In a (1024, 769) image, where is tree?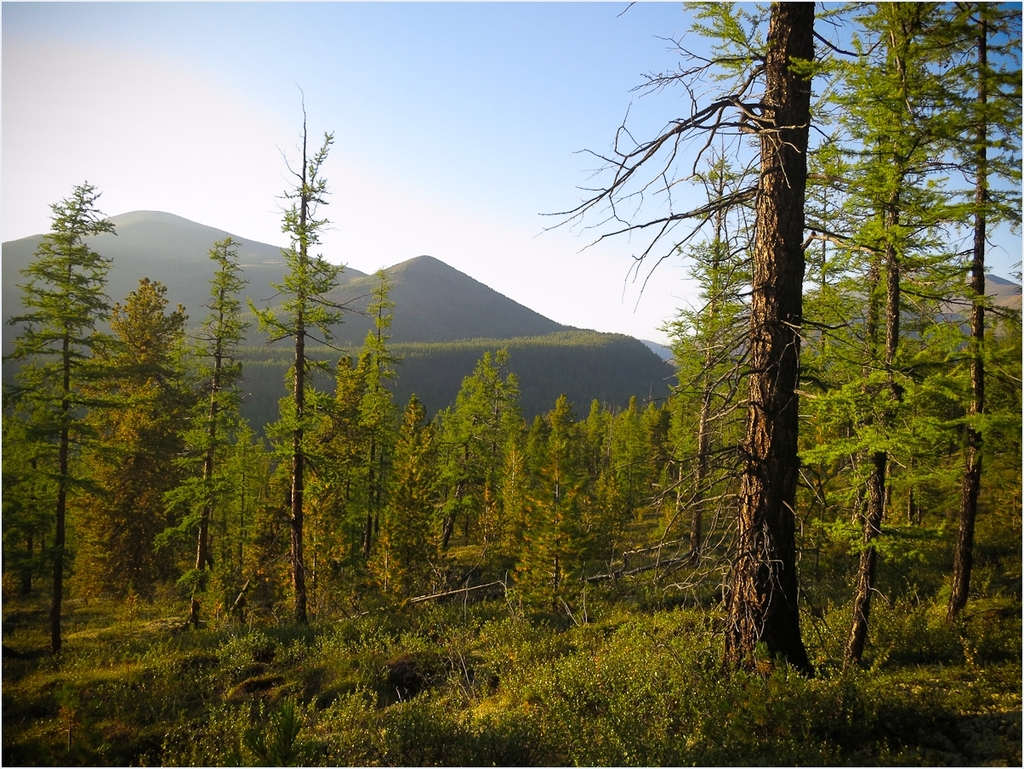
(left=653, top=151, right=754, bottom=609).
